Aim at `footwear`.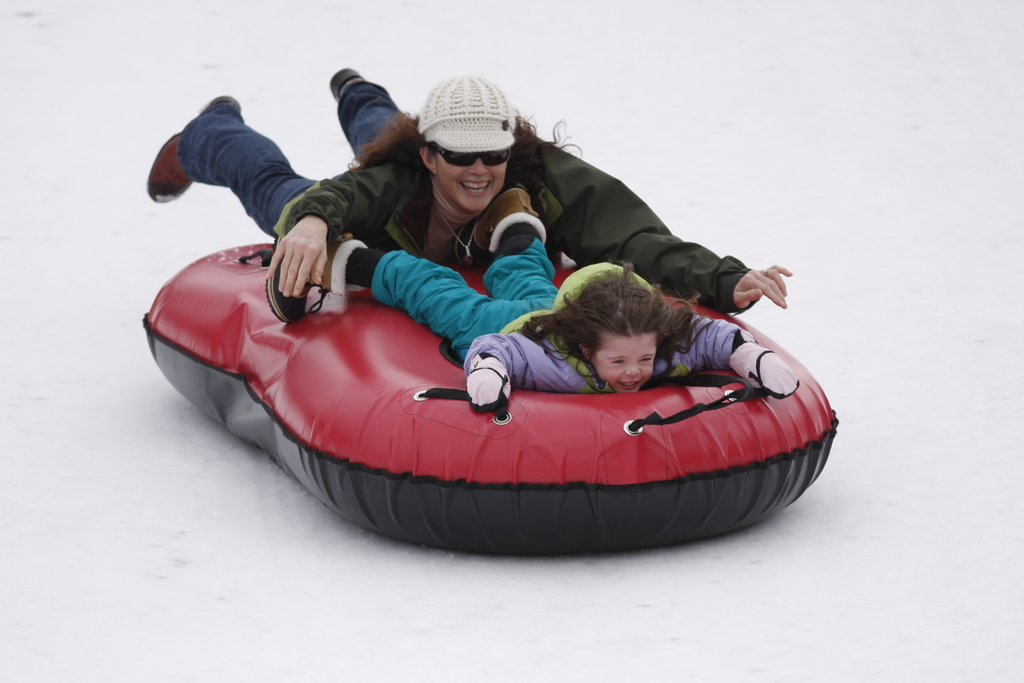
Aimed at bbox(145, 92, 241, 202).
